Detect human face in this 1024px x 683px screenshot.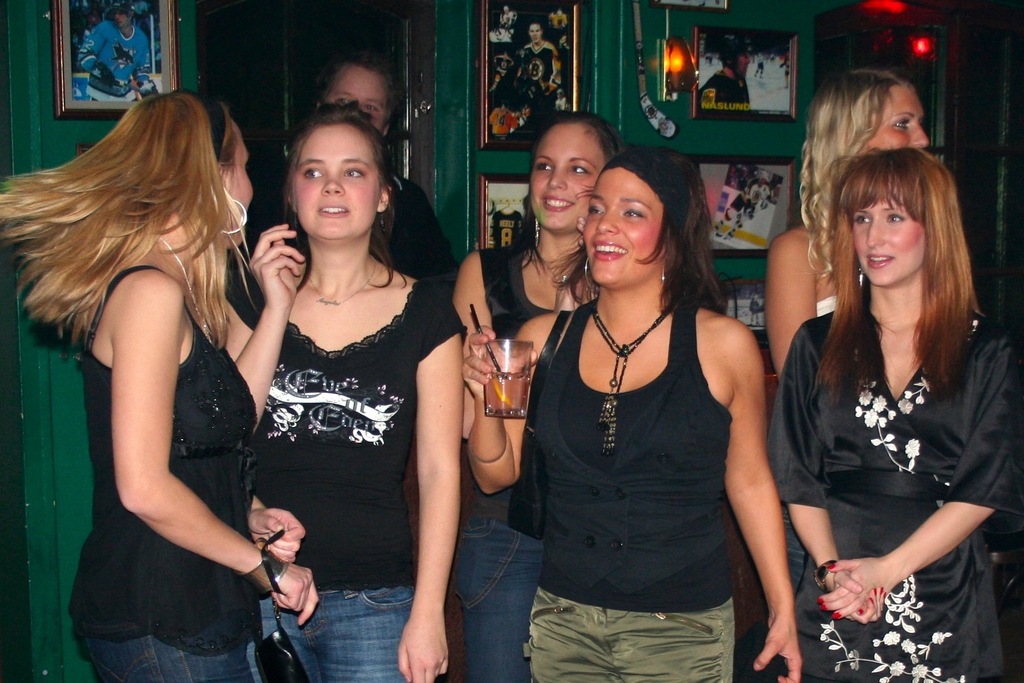
Detection: 220:129:259:242.
